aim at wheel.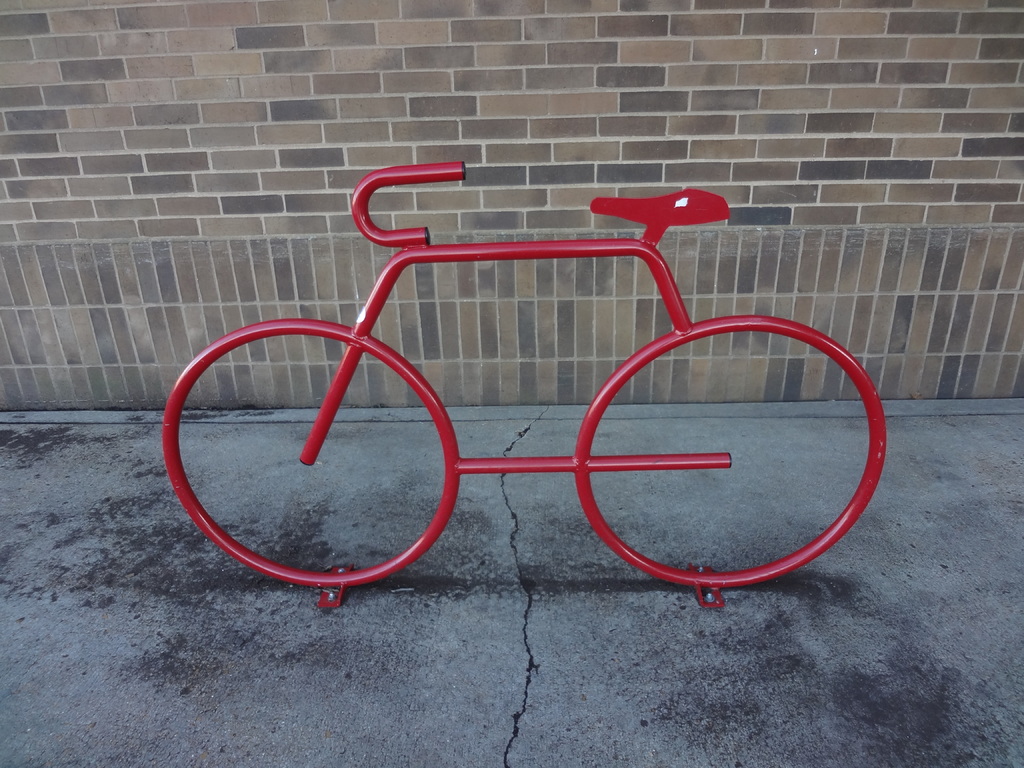
Aimed at <box>564,279,888,587</box>.
